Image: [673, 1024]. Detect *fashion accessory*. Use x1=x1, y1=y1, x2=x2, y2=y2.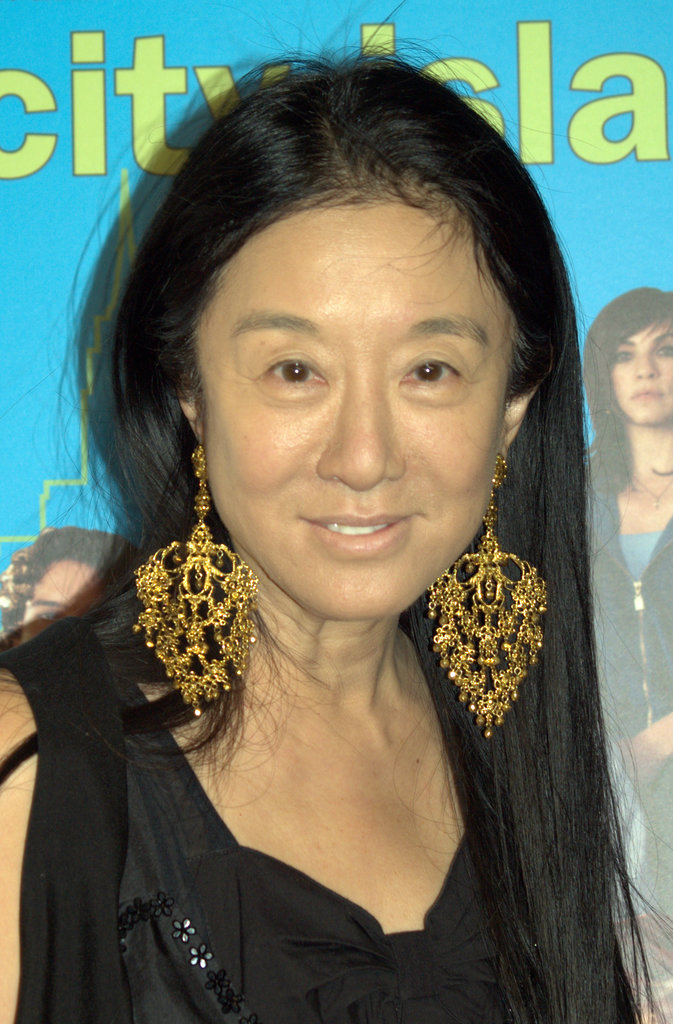
x1=129, y1=437, x2=260, y2=713.
